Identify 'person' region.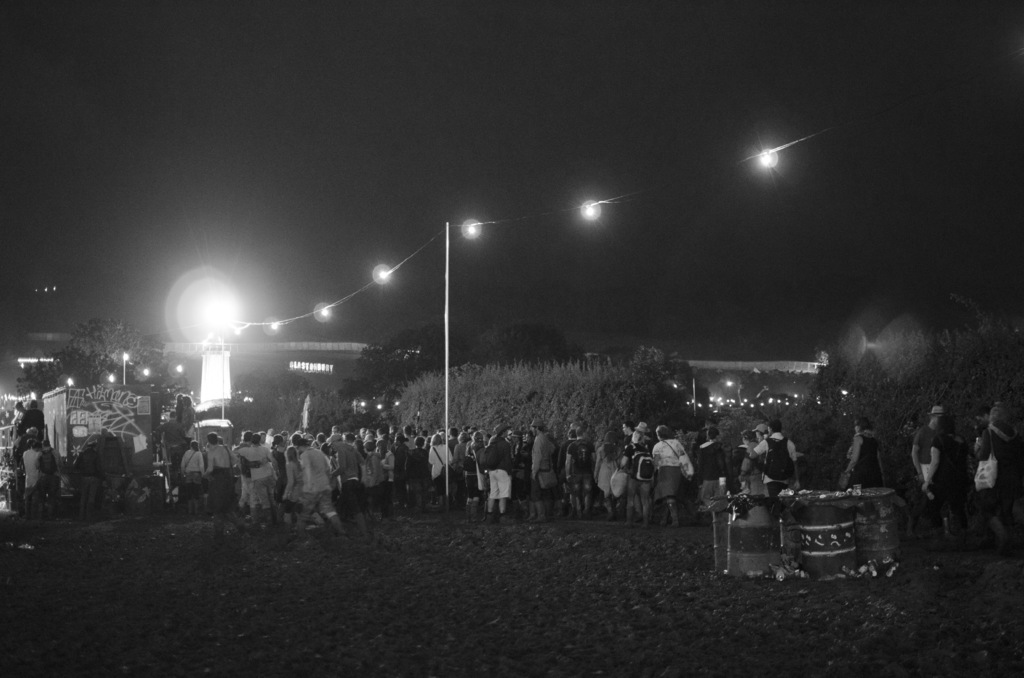
Region: <region>486, 430, 520, 520</region>.
